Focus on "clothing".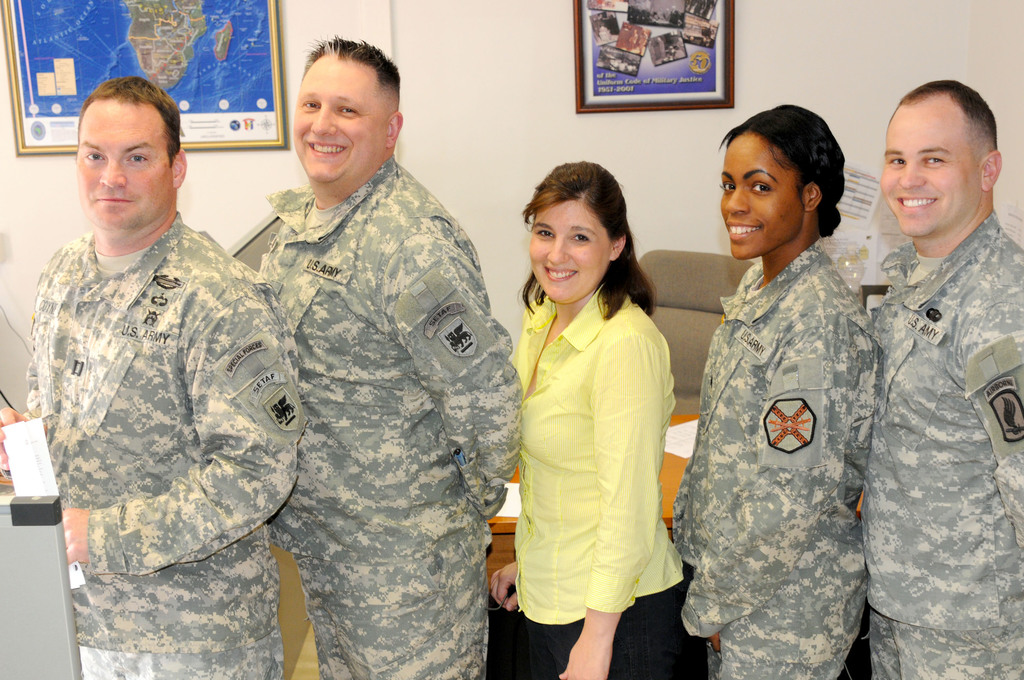
Focused at 252 159 515 679.
